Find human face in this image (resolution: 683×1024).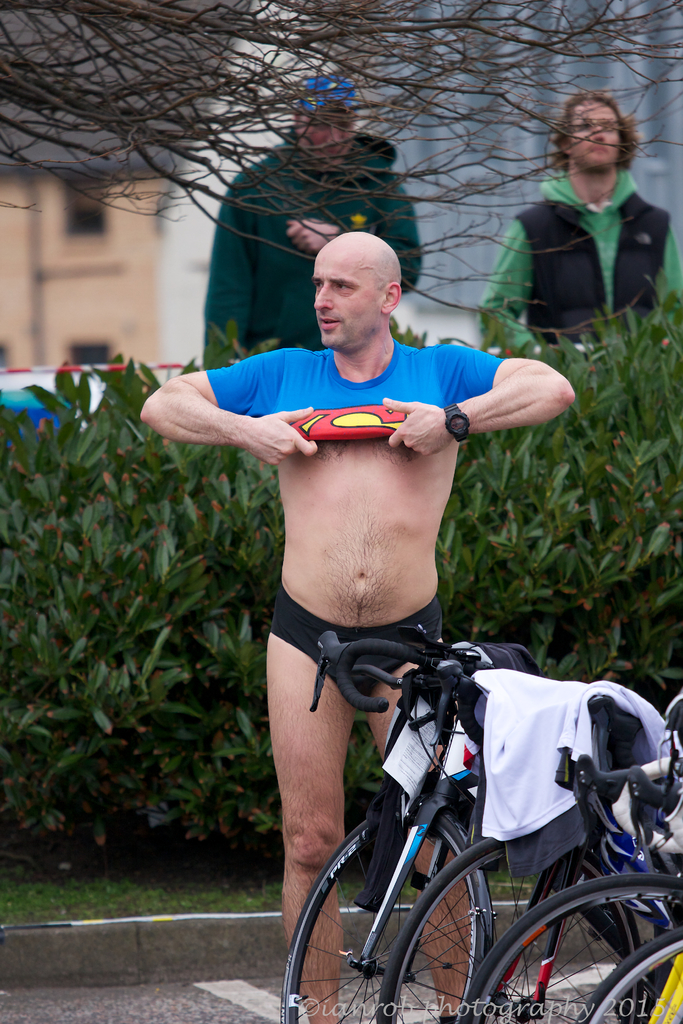
[left=317, top=249, right=390, bottom=350].
